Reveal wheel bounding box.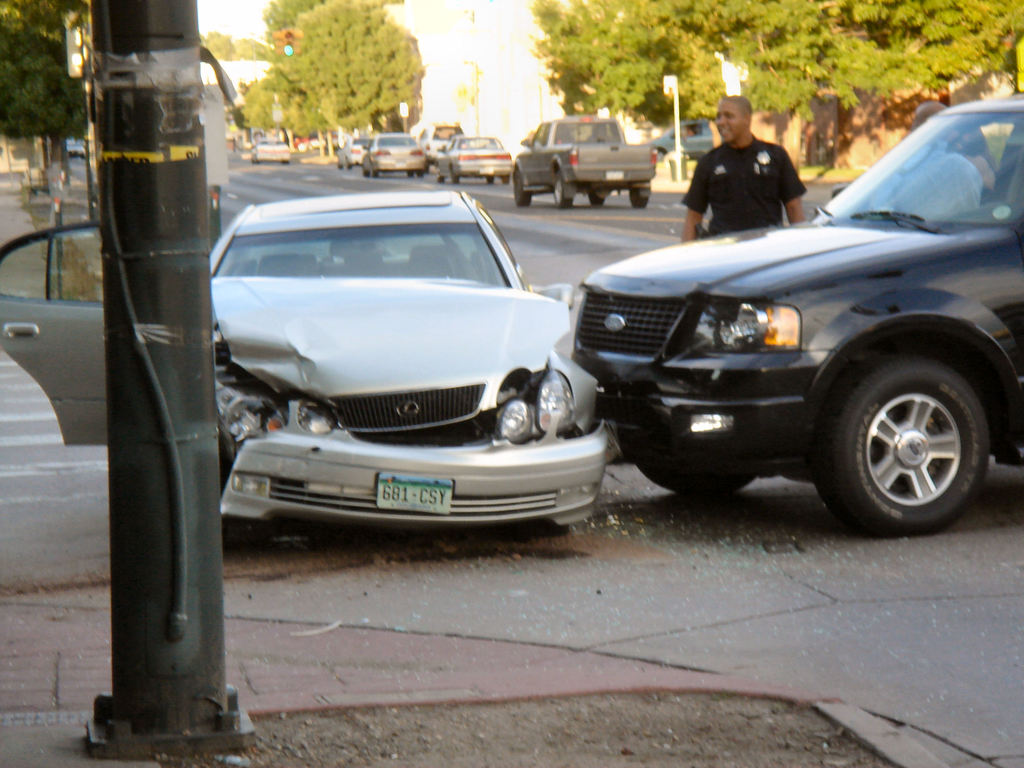
Revealed: 512:170:533:207.
